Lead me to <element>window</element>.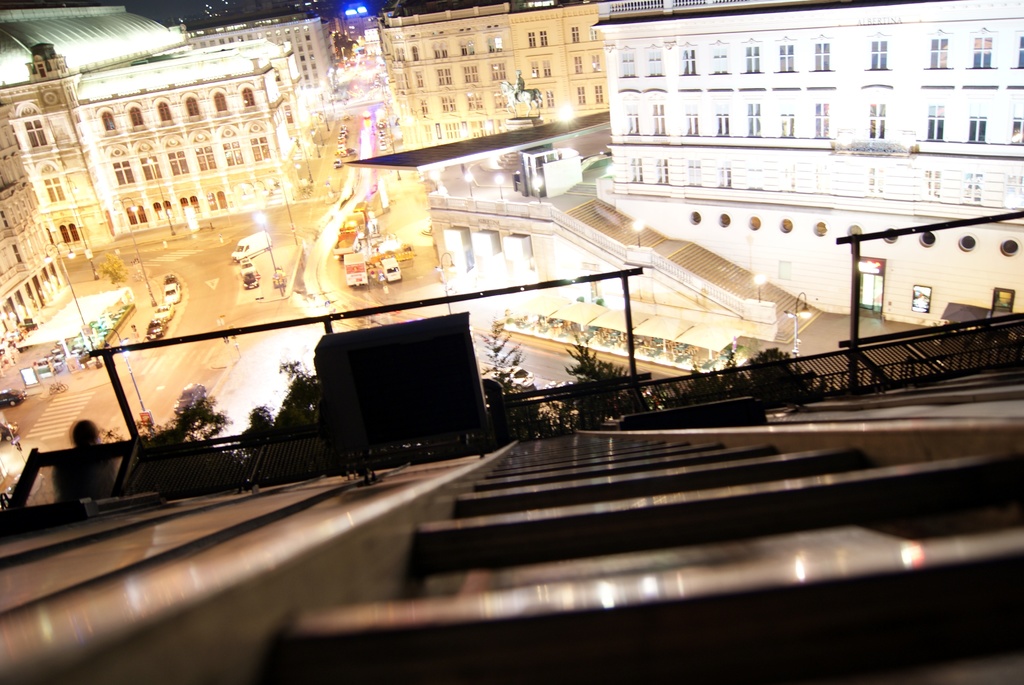
Lead to 40 178 63 203.
